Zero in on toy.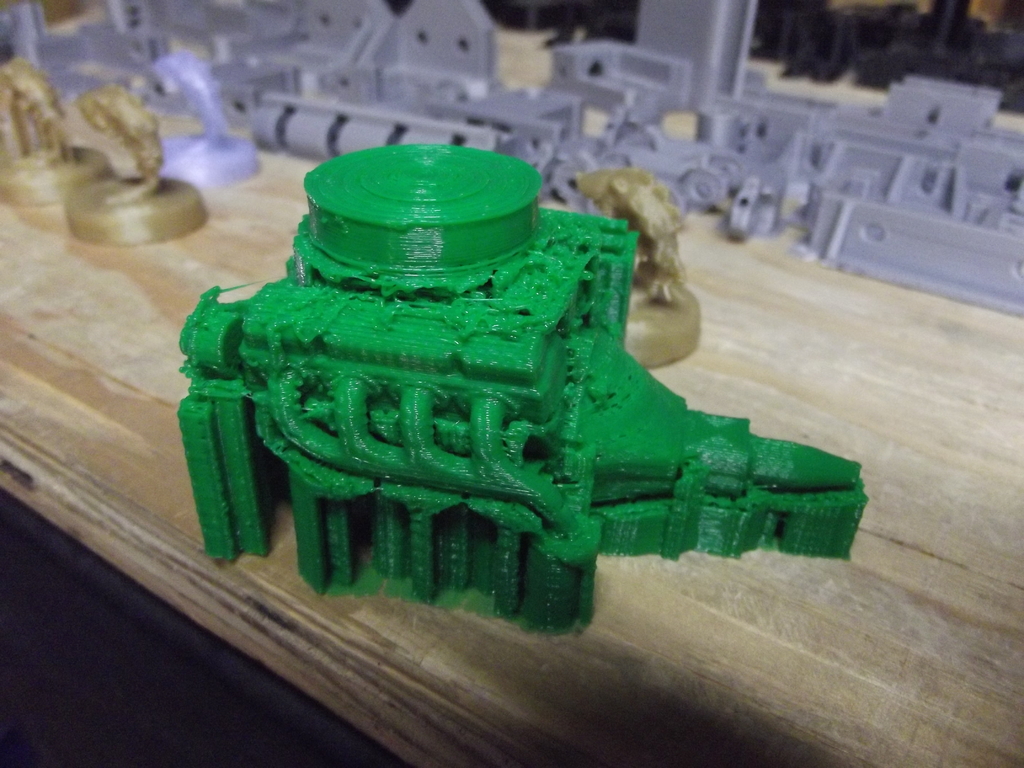
Zeroed in: BBox(67, 90, 207, 249).
